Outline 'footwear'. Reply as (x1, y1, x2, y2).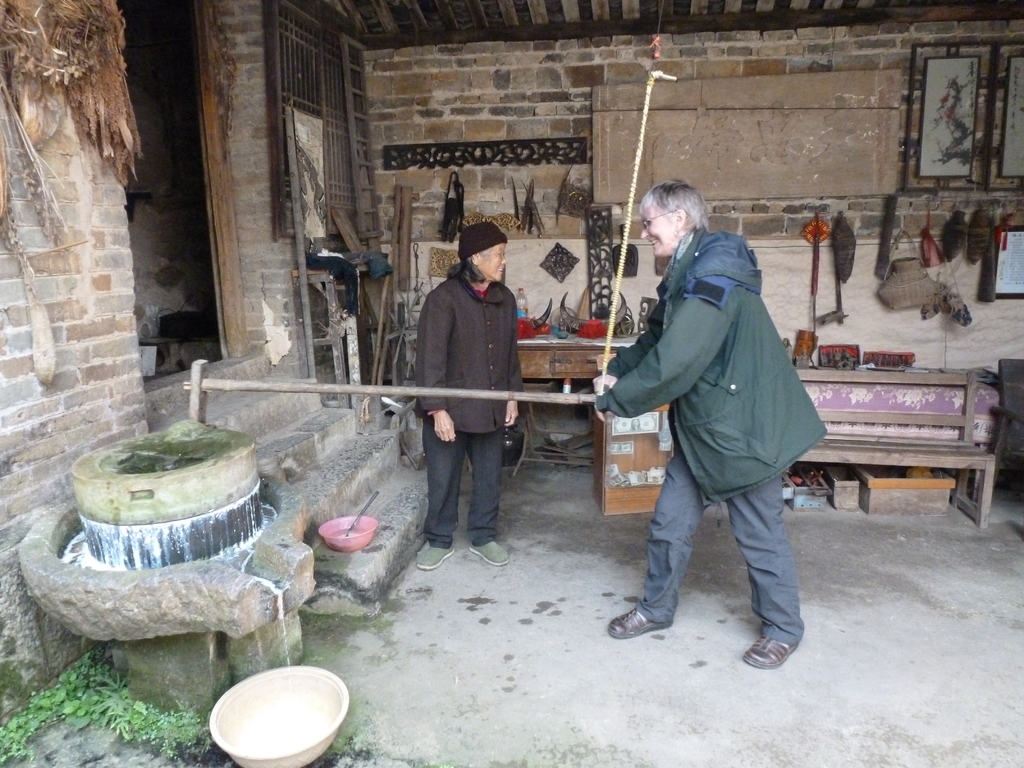
(744, 631, 803, 668).
